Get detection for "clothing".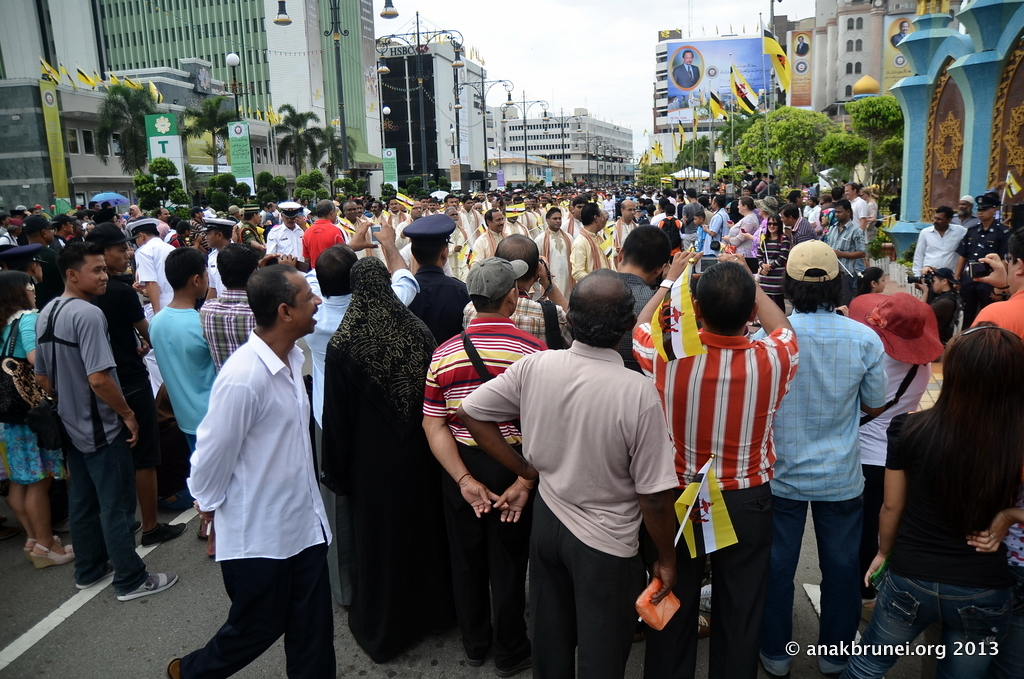
Detection: bbox=[461, 336, 678, 678].
